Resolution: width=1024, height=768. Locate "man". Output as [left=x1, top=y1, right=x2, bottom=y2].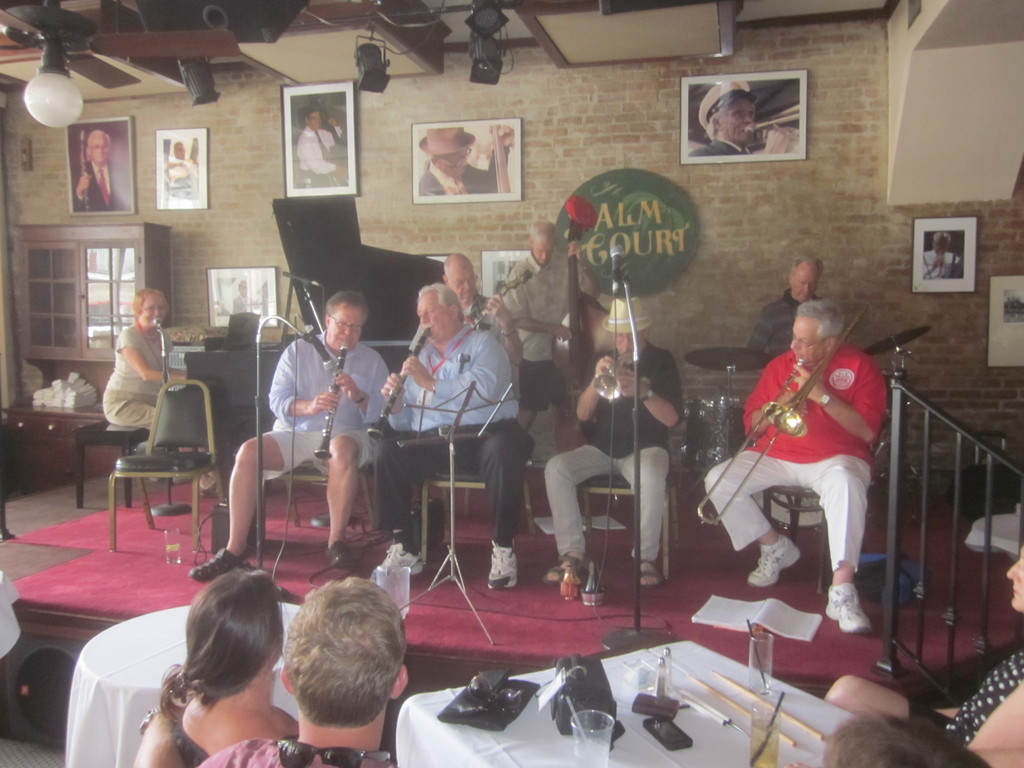
[left=74, top=129, right=129, bottom=208].
